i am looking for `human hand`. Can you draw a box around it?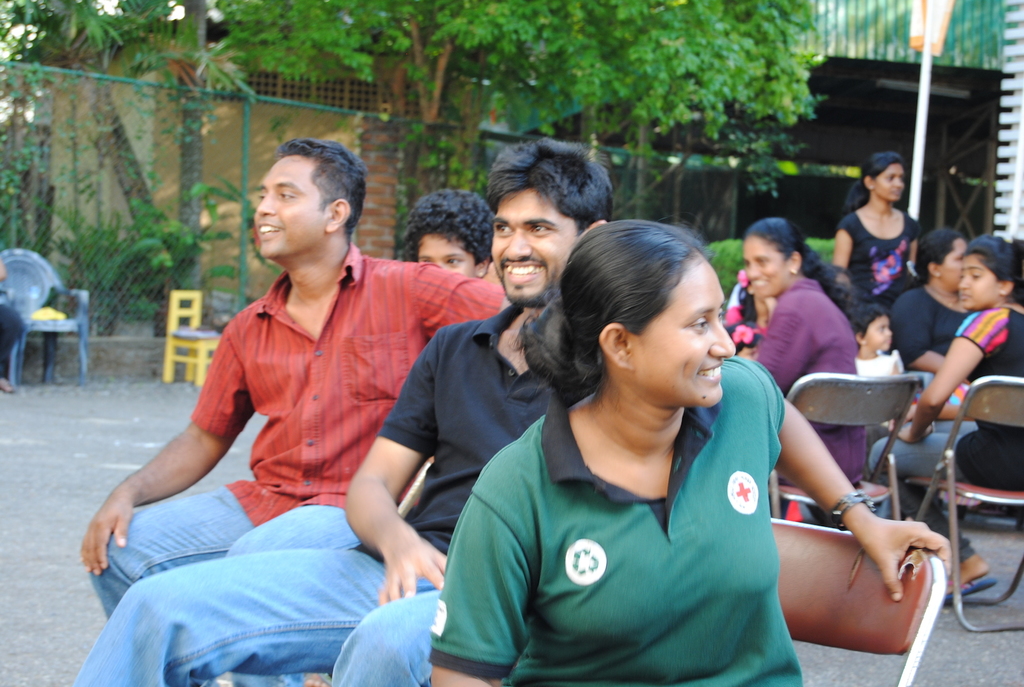
Sure, the bounding box is region(904, 403, 916, 422).
